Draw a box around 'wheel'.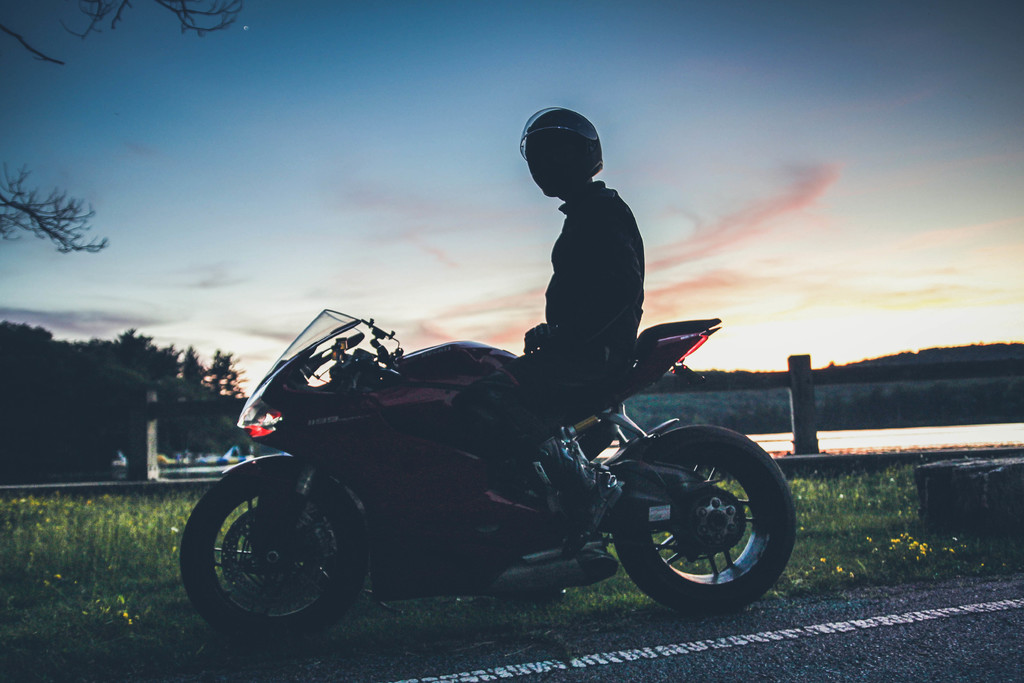
<region>593, 419, 799, 605</region>.
